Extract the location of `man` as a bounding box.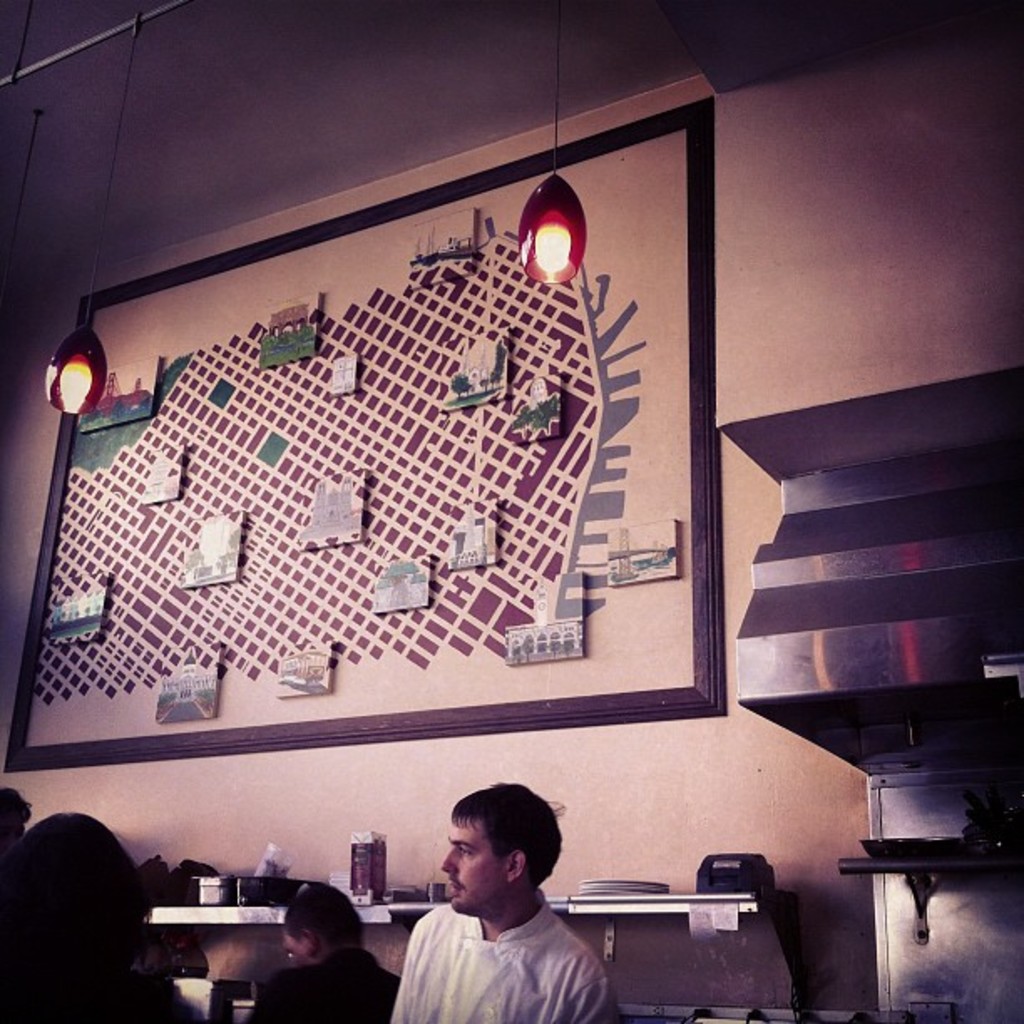
{"x1": 371, "y1": 806, "x2": 637, "y2": 1021}.
